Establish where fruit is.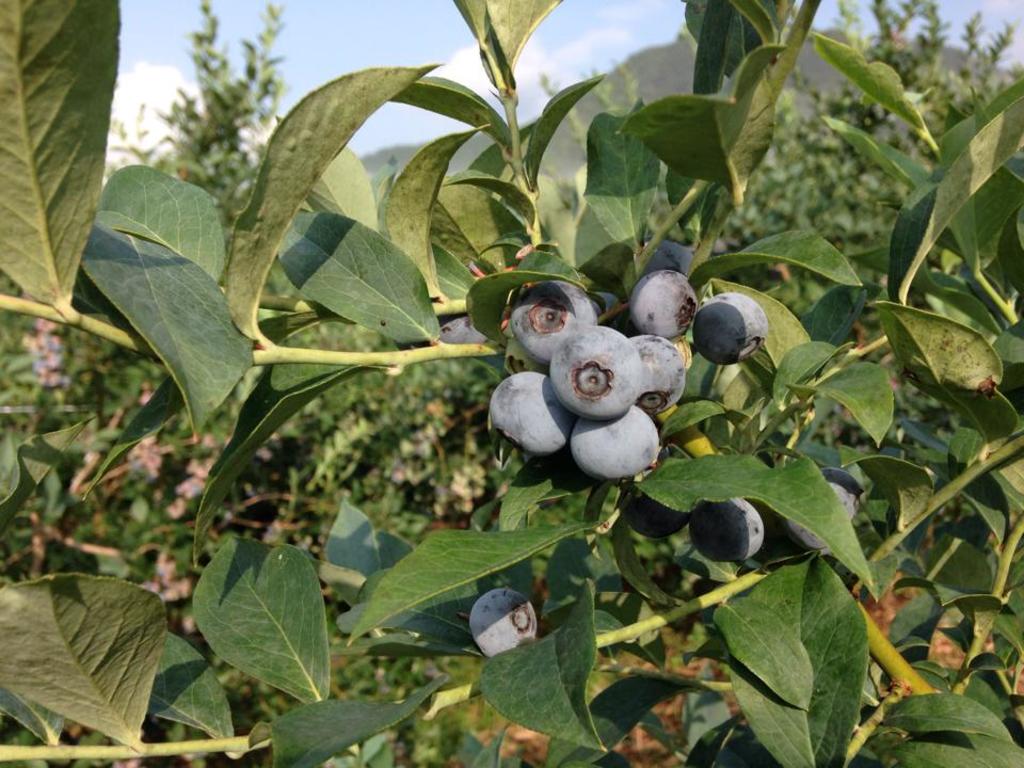
Established at box(640, 244, 691, 284).
